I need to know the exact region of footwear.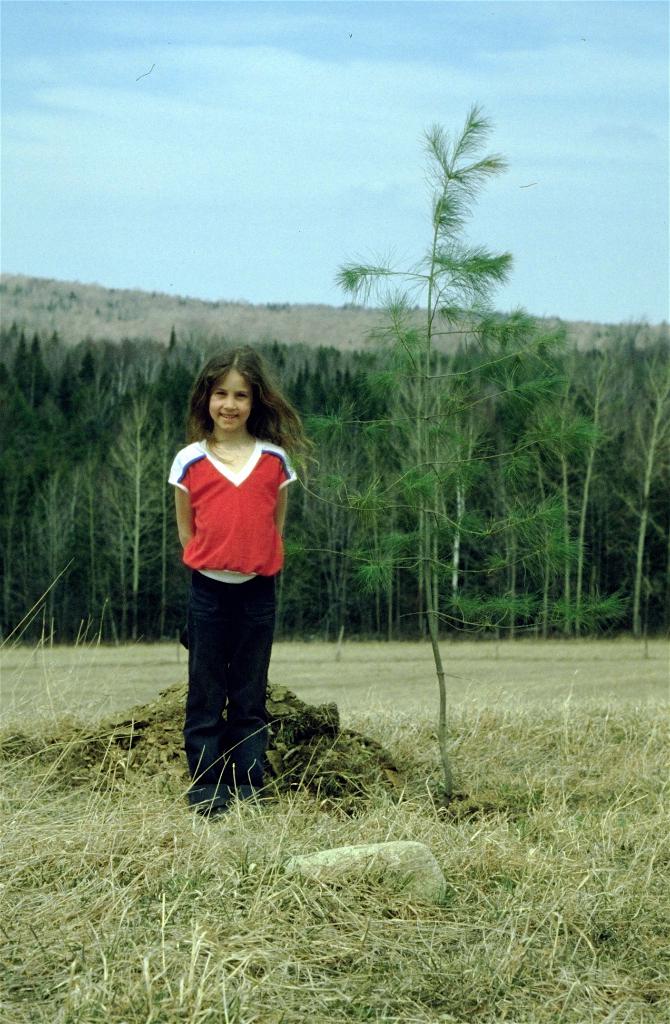
Region: locate(206, 804, 227, 830).
